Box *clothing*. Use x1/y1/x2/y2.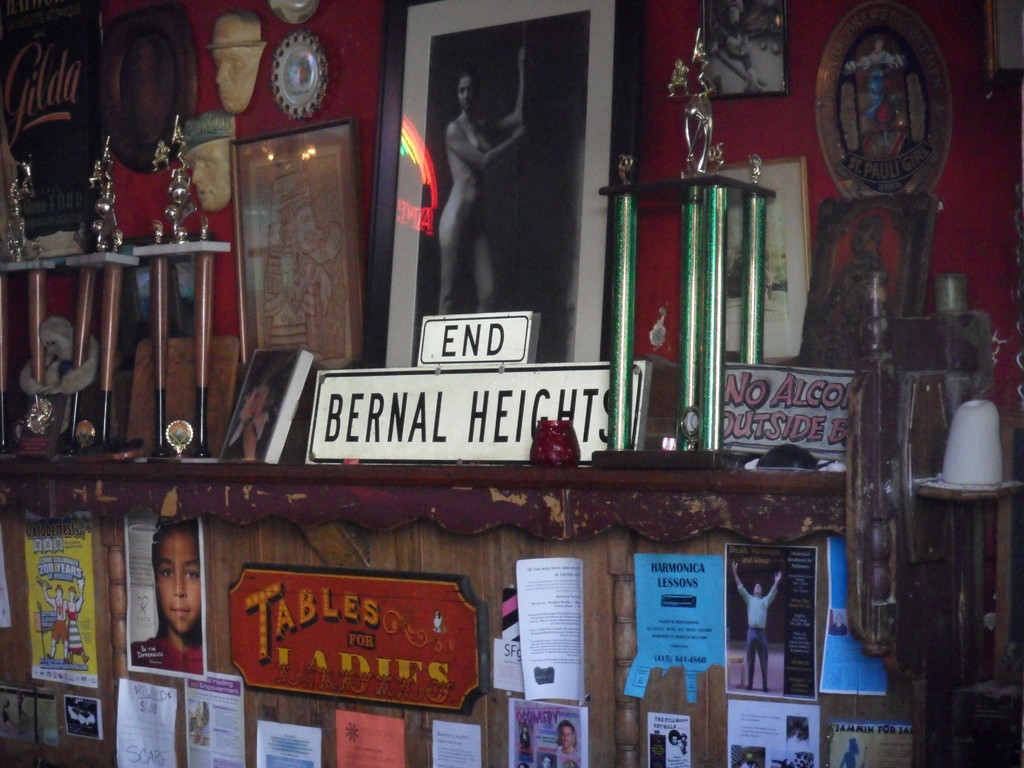
129/636/206/674.
